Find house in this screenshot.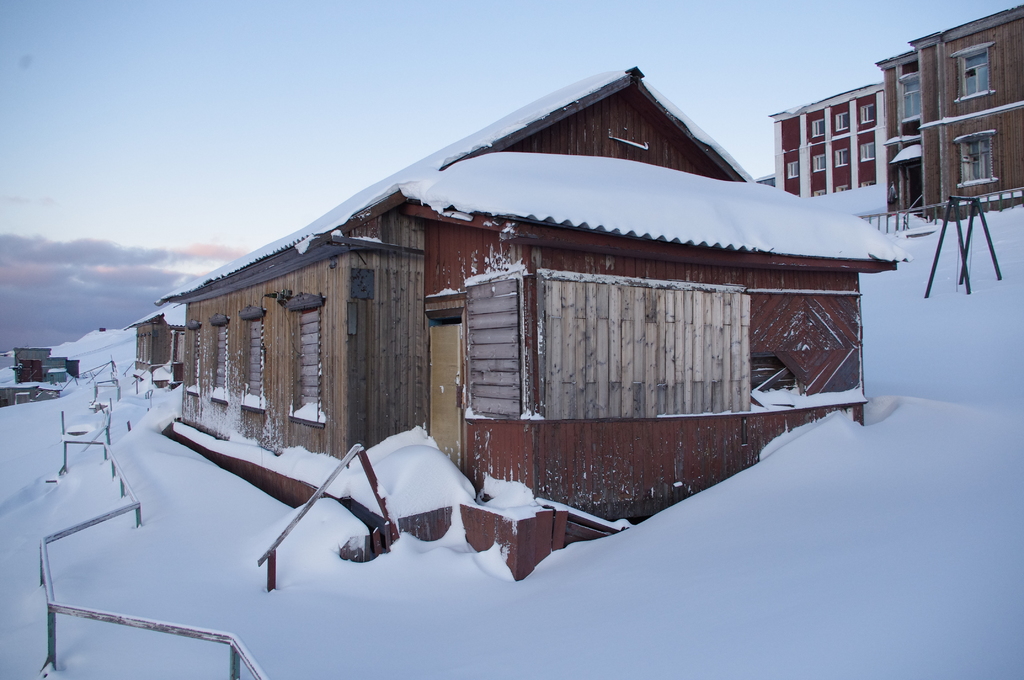
The bounding box for house is detection(120, 300, 178, 371).
